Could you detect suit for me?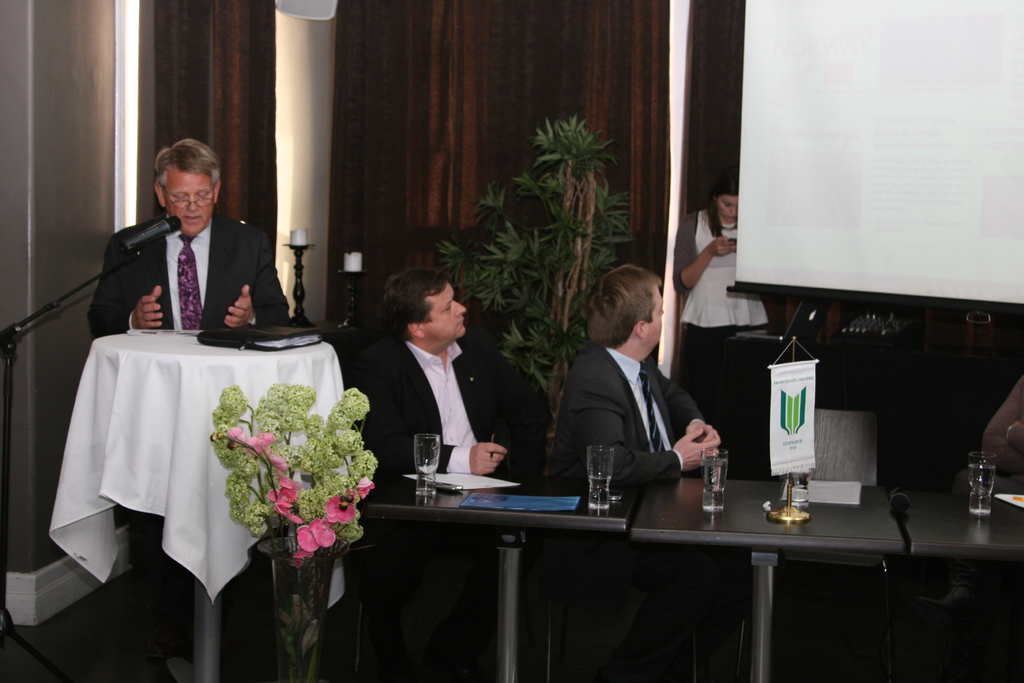
Detection result: rect(557, 350, 712, 498).
